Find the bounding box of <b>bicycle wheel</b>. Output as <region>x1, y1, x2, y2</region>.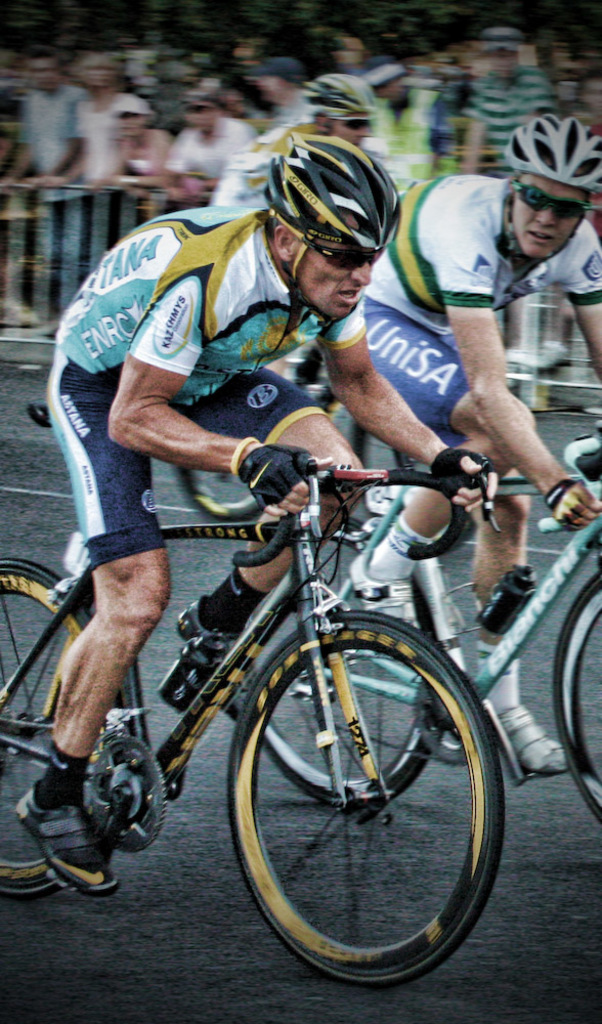
<region>554, 572, 601, 834</region>.
